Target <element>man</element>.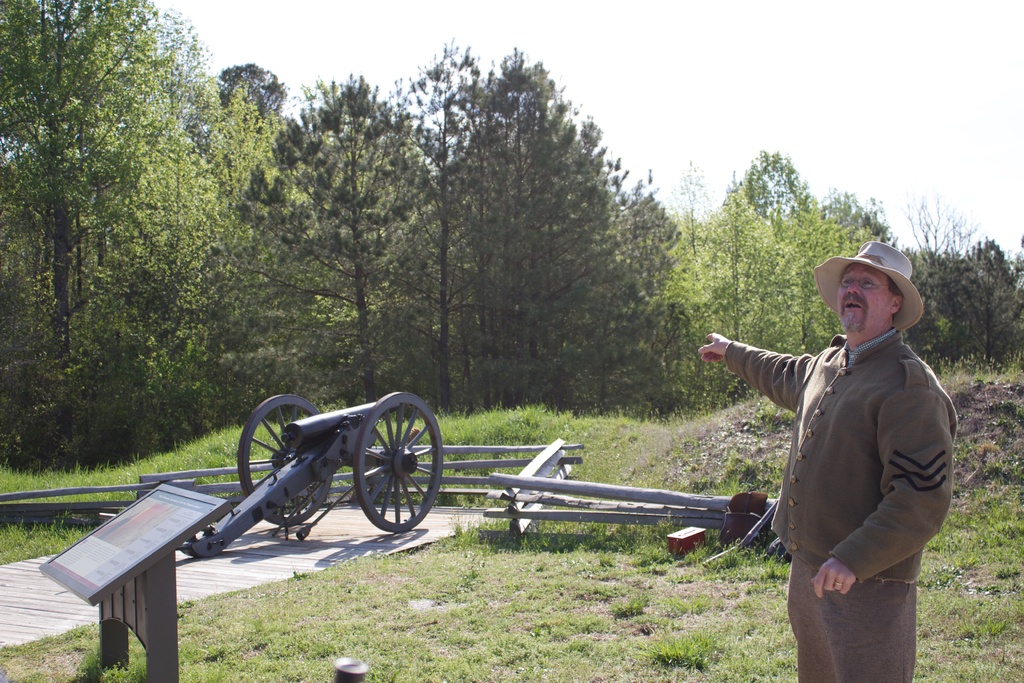
Target region: bbox(703, 239, 974, 652).
